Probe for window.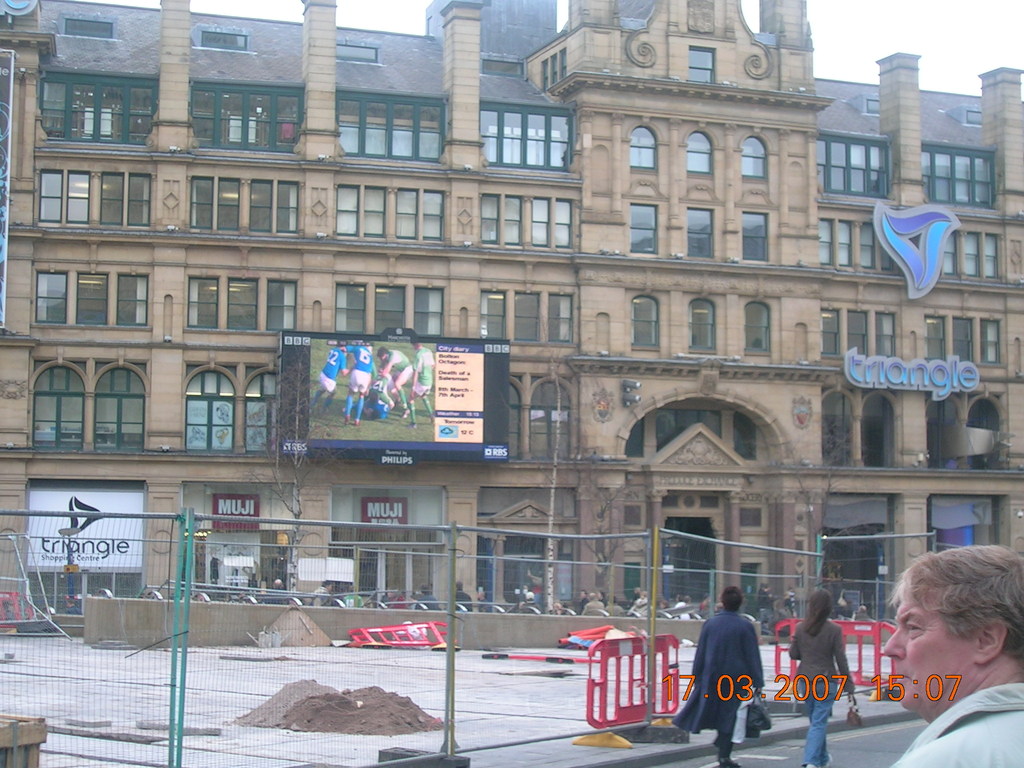
Probe result: [left=835, top=221, right=849, bottom=266].
